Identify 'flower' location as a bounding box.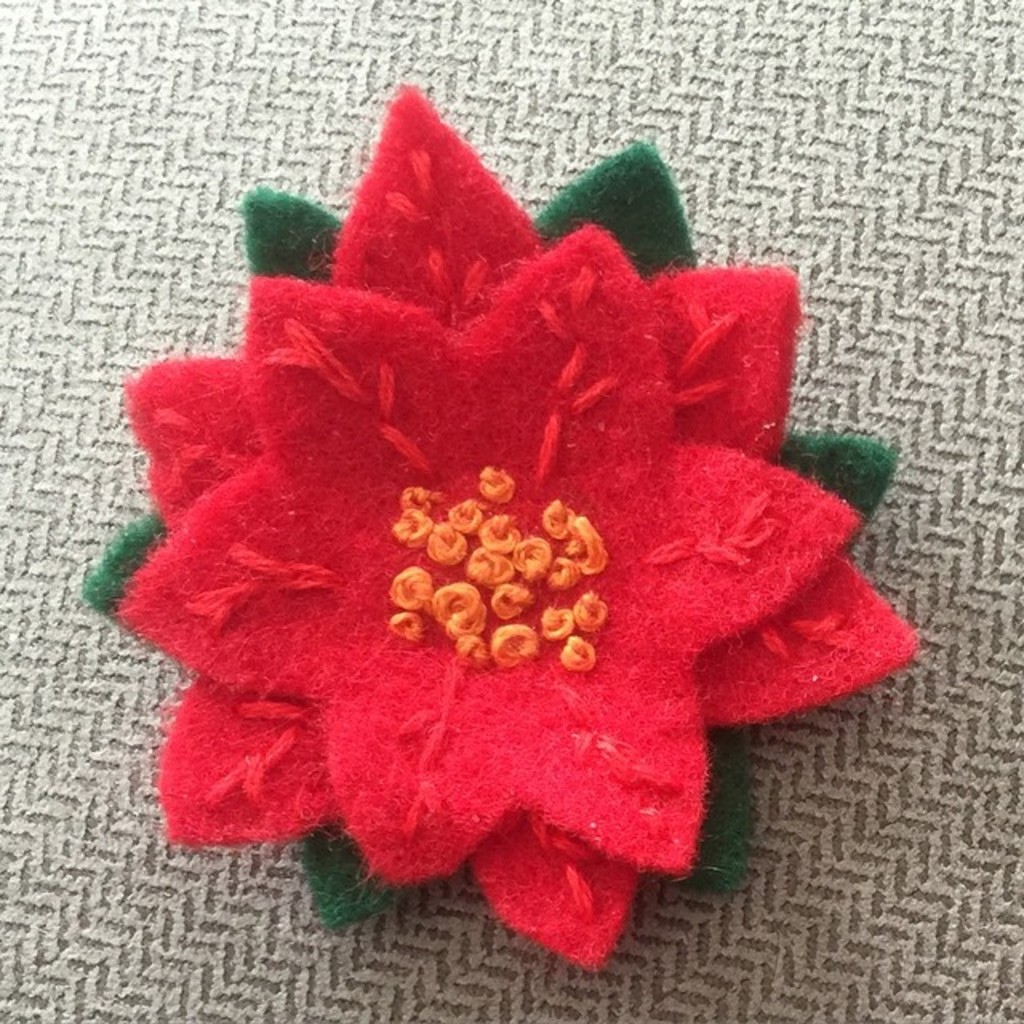
bbox(82, 82, 933, 973).
